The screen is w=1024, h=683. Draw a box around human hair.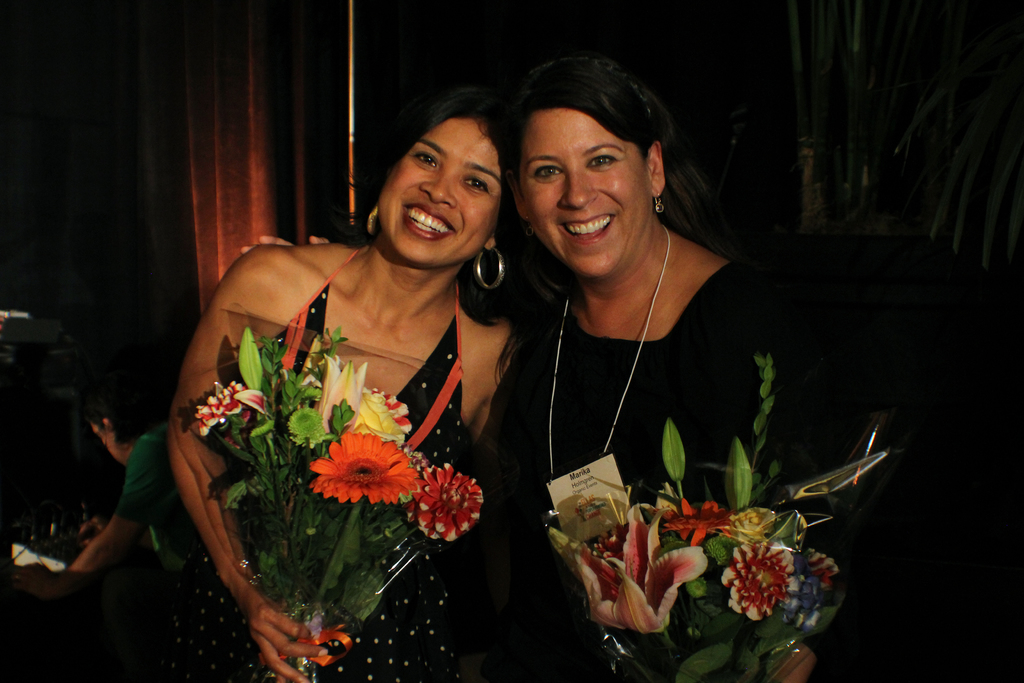
<box>395,85,534,324</box>.
